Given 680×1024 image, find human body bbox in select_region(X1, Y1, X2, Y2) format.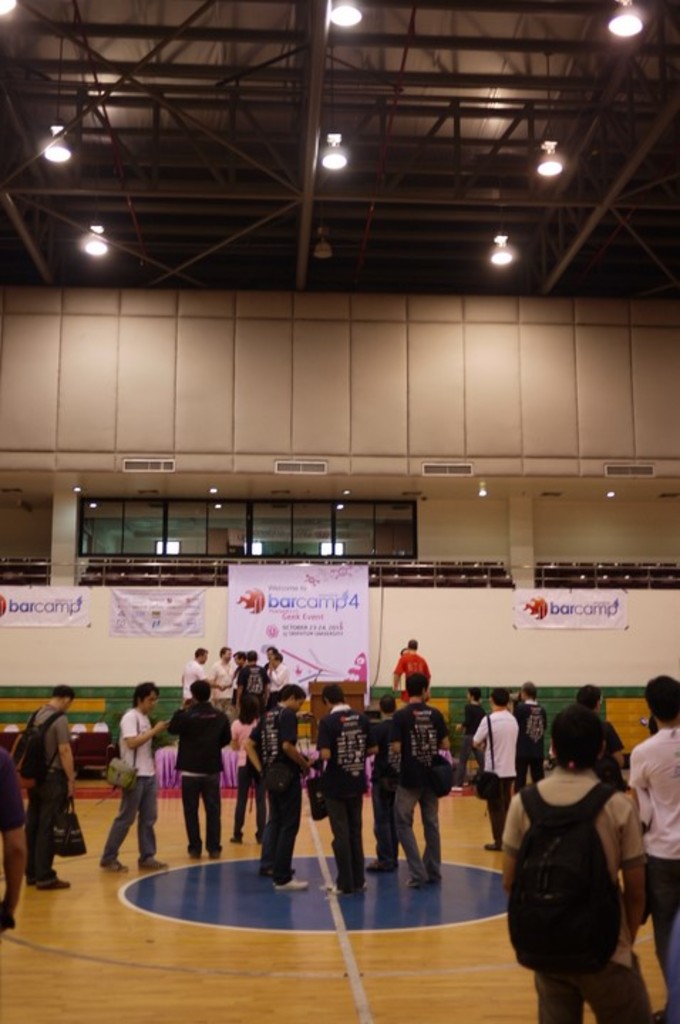
select_region(368, 694, 397, 870).
